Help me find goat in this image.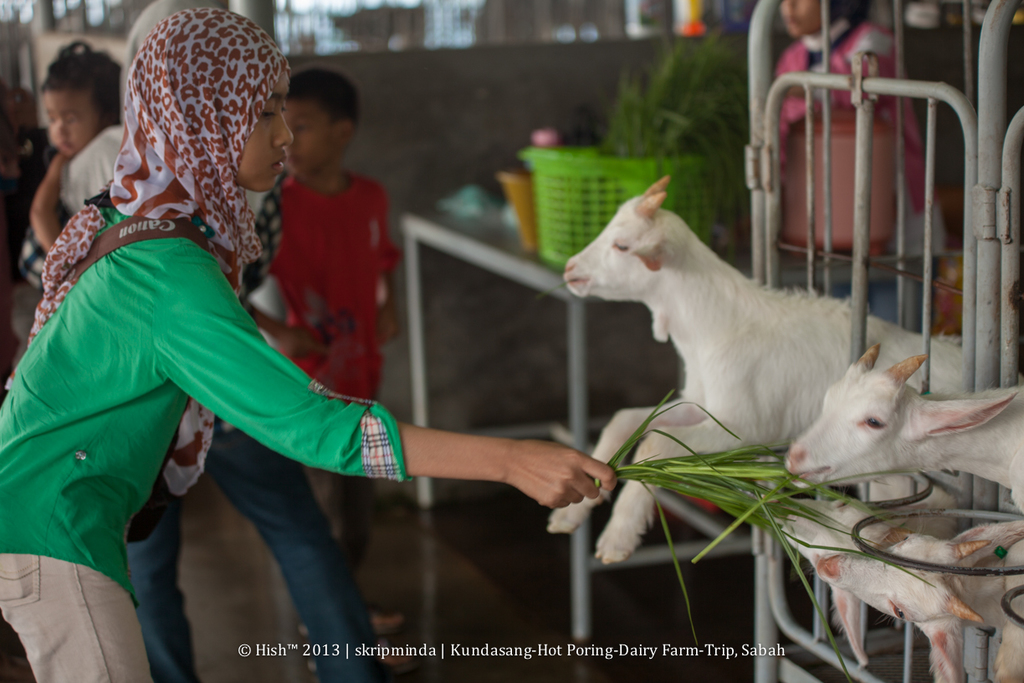
Found it: 765,497,986,670.
